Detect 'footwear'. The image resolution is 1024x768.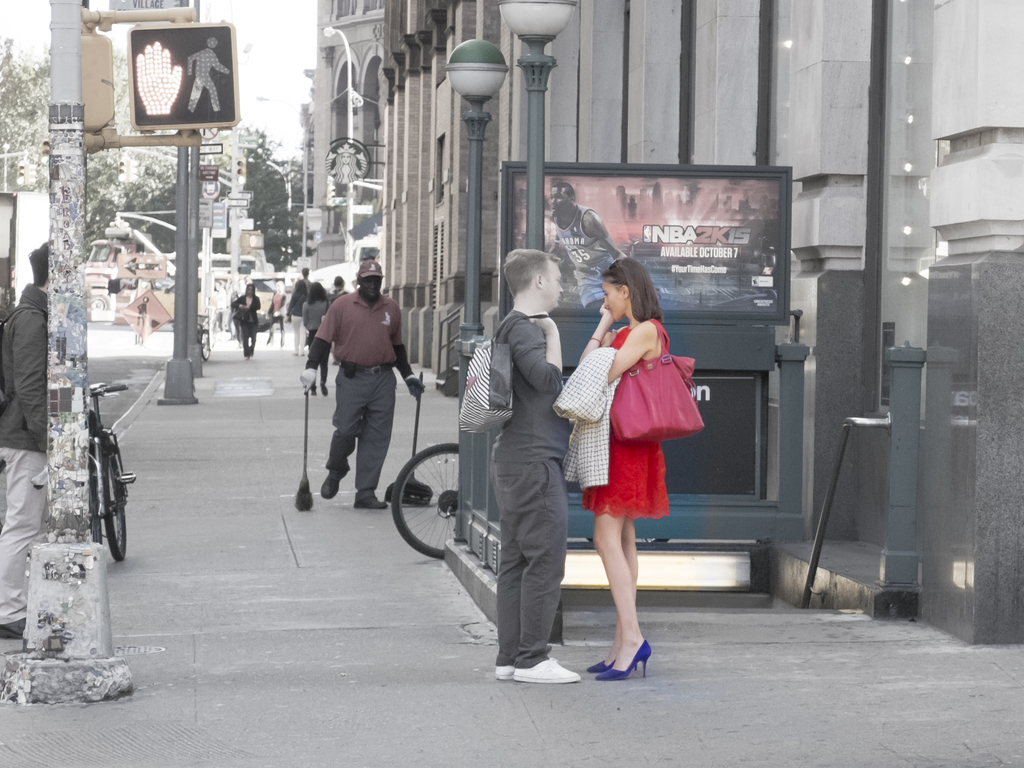
<region>593, 614, 660, 688</region>.
